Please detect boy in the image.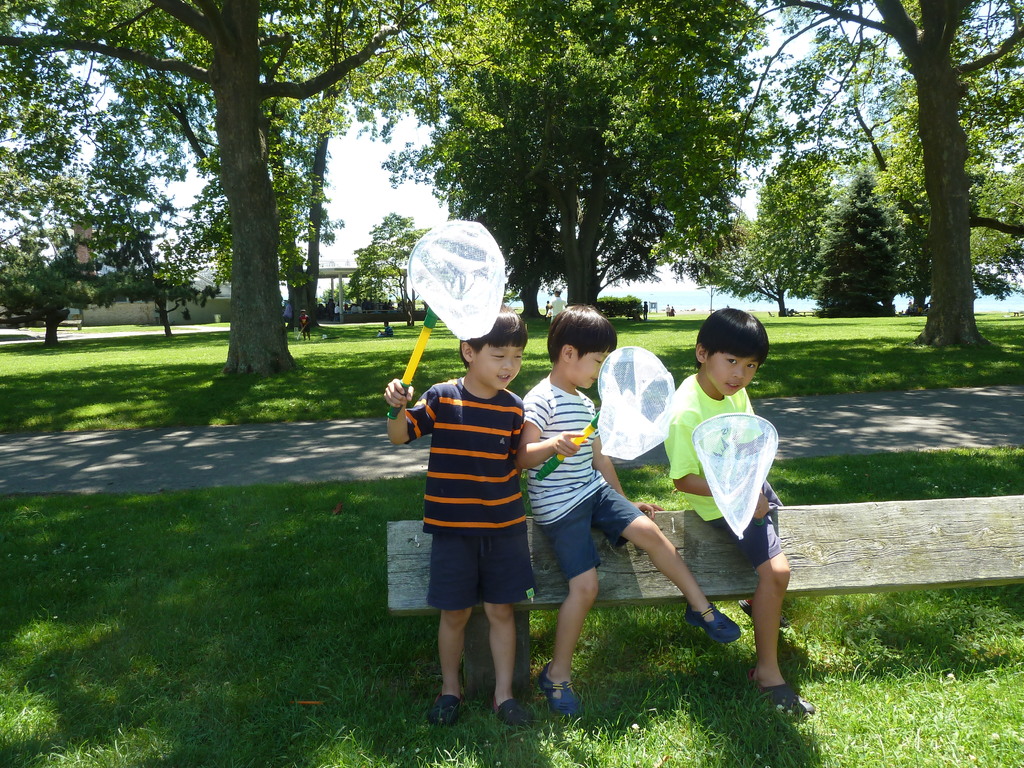
(381, 305, 540, 727).
